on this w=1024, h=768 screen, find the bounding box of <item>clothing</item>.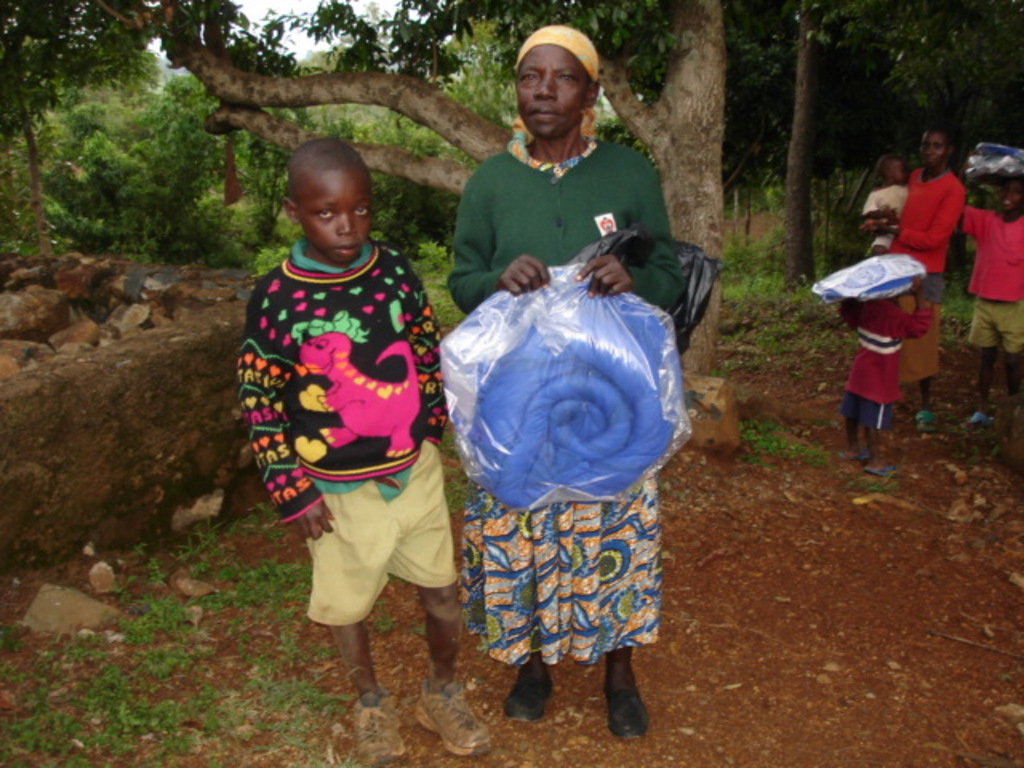
Bounding box: [x1=835, y1=298, x2=933, y2=430].
